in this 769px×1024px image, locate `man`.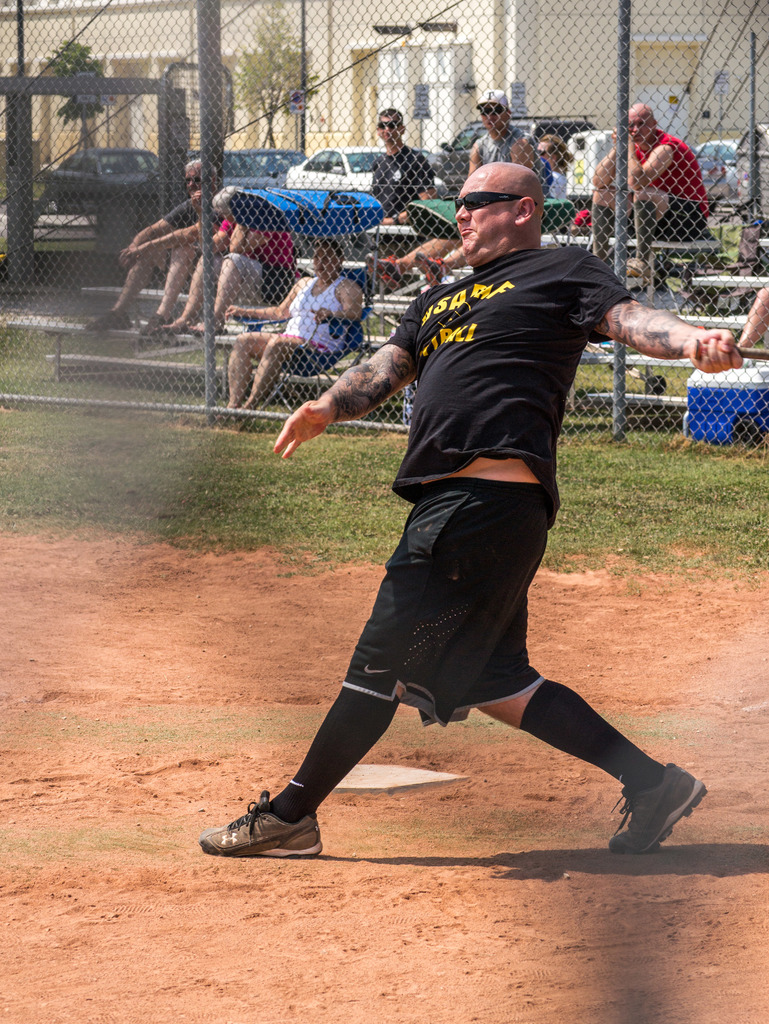
Bounding box: [left=85, top=159, right=223, bottom=337].
